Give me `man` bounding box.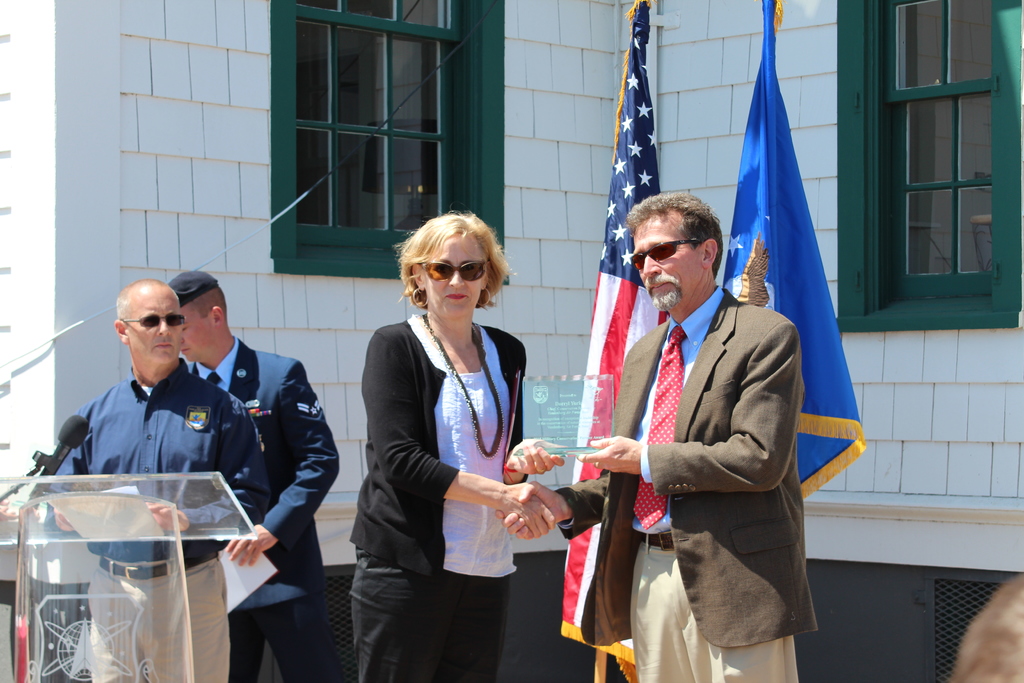
l=45, t=279, r=264, b=682.
